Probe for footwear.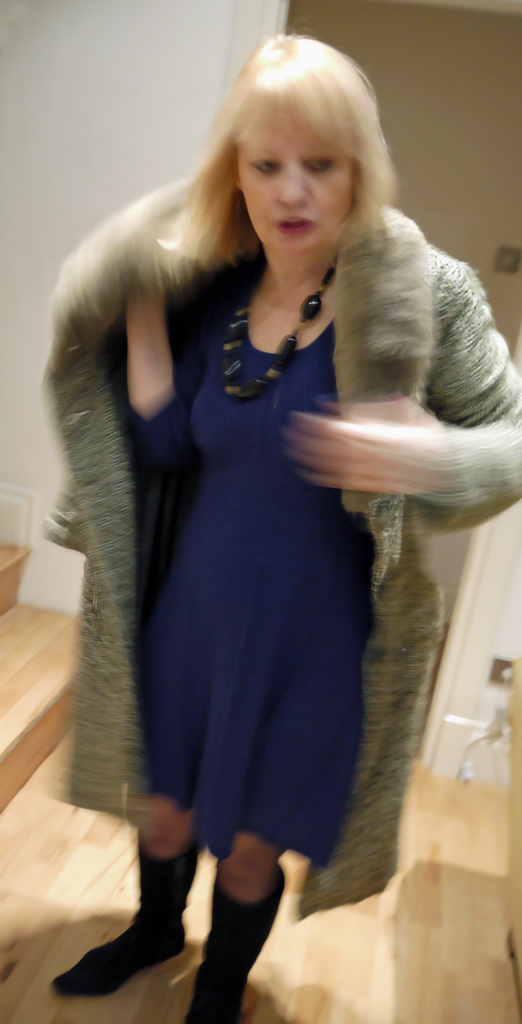
Probe result: <region>46, 829, 228, 1020</region>.
